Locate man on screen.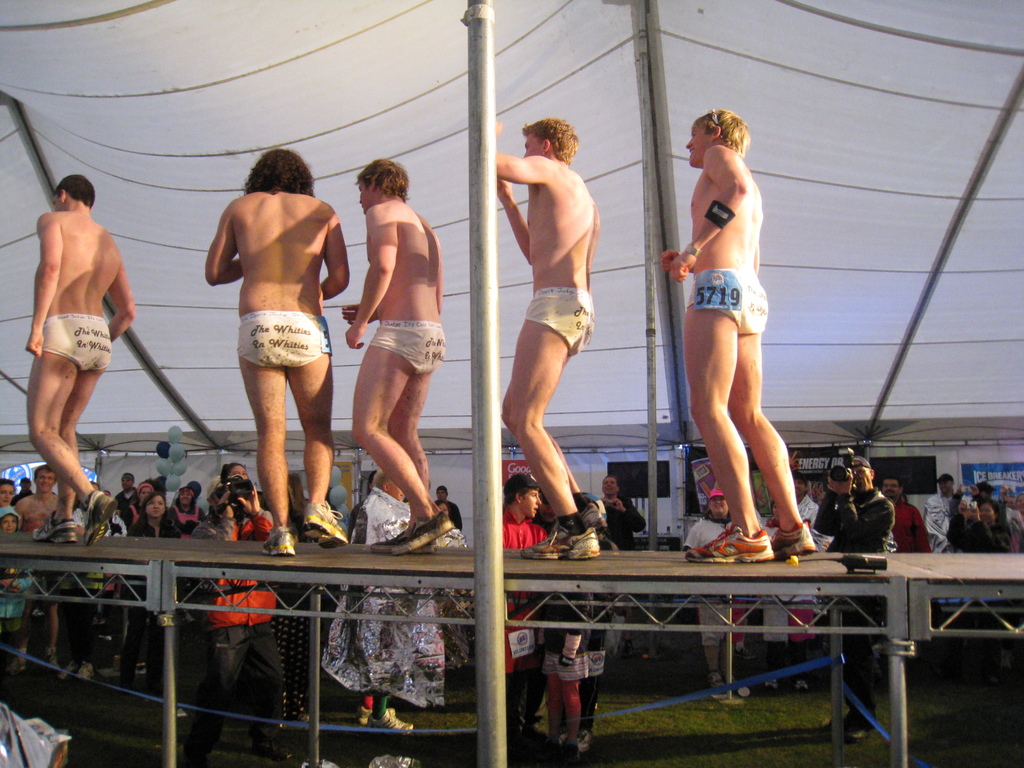
On screen at detection(661, 106, 816, 563).
